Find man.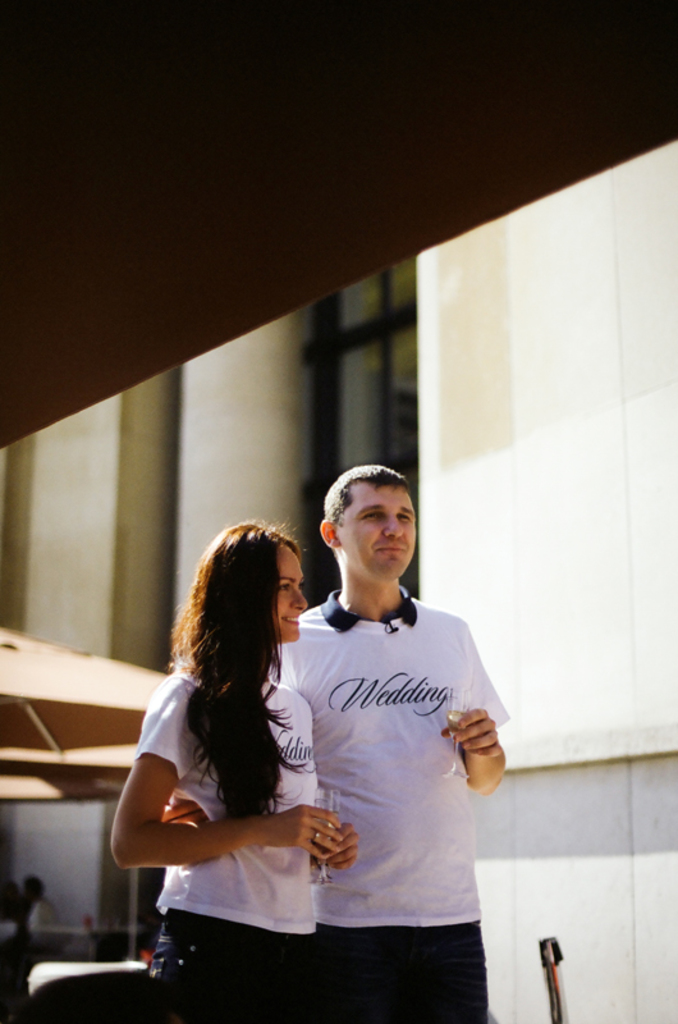
pyautogui.locateOnScreen(155, 466, 517, 1023).
